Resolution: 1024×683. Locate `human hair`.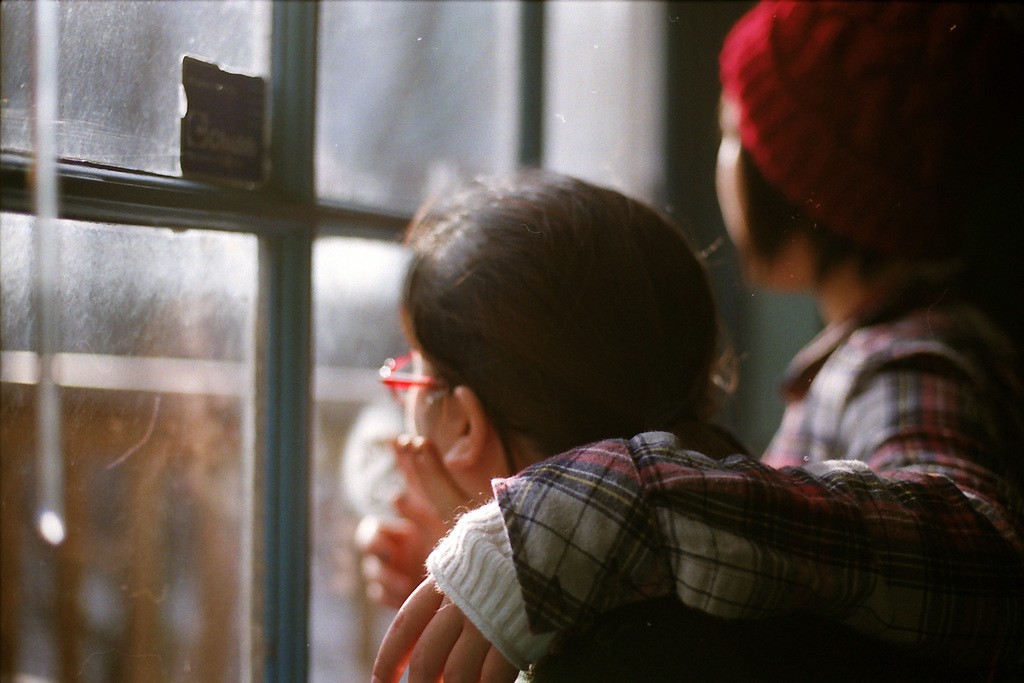
left=413, top=150, right=740, bottom=470.
